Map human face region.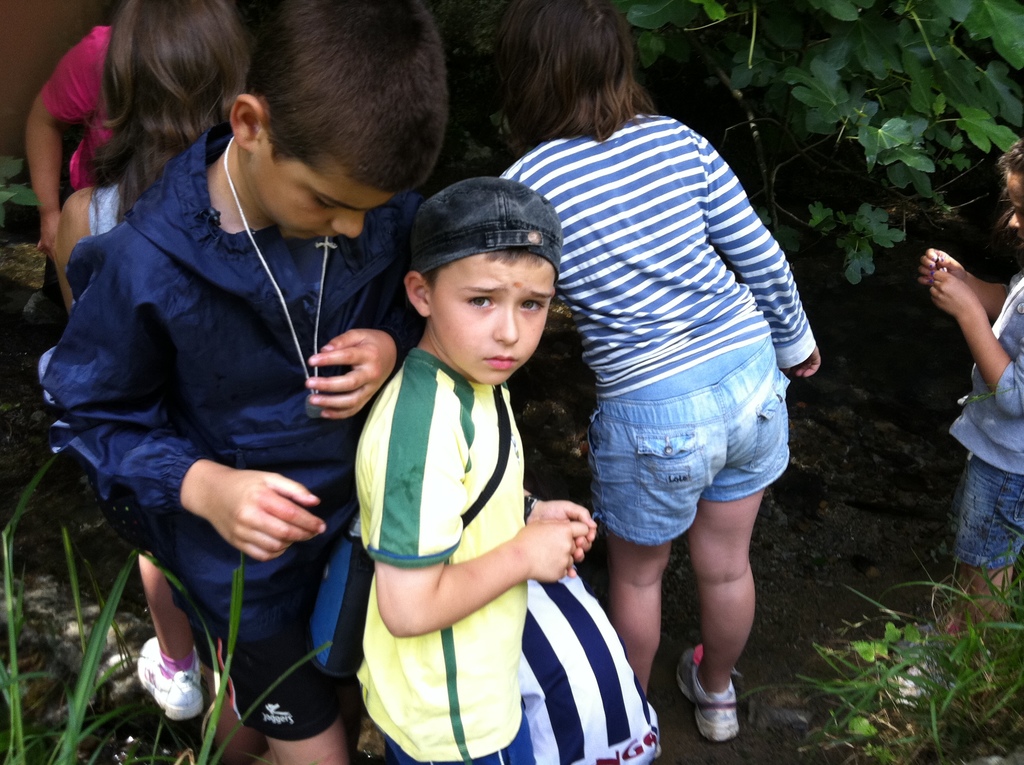
Mapped to pyautogui.locateOnScreen(260, 140, 398, 241).
